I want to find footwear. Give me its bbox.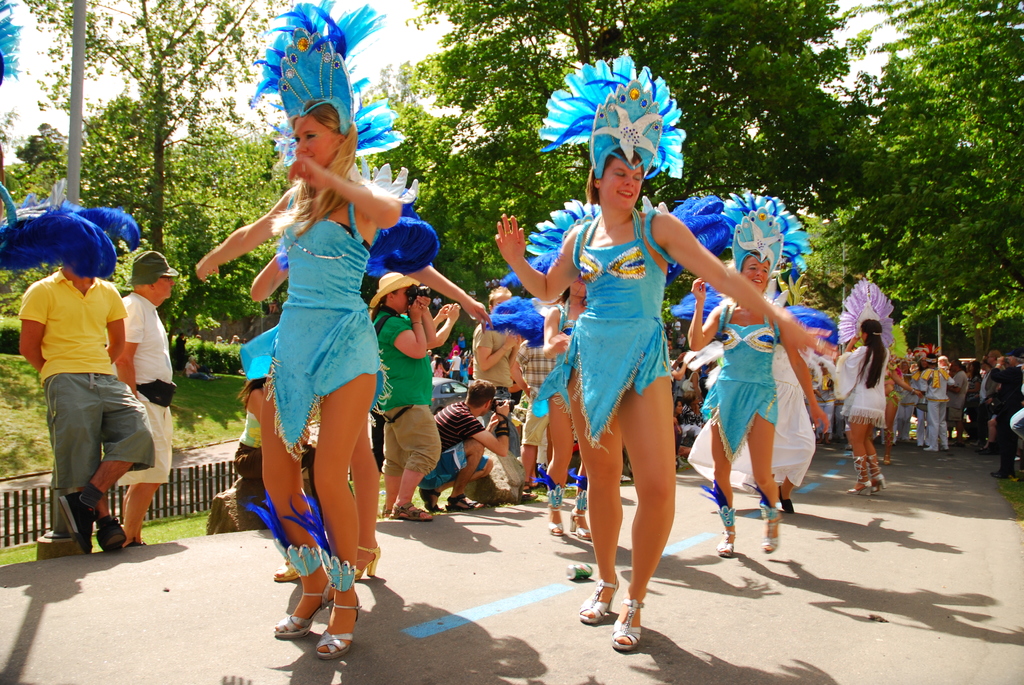
<region>979, 447, 995, 452</region>.
